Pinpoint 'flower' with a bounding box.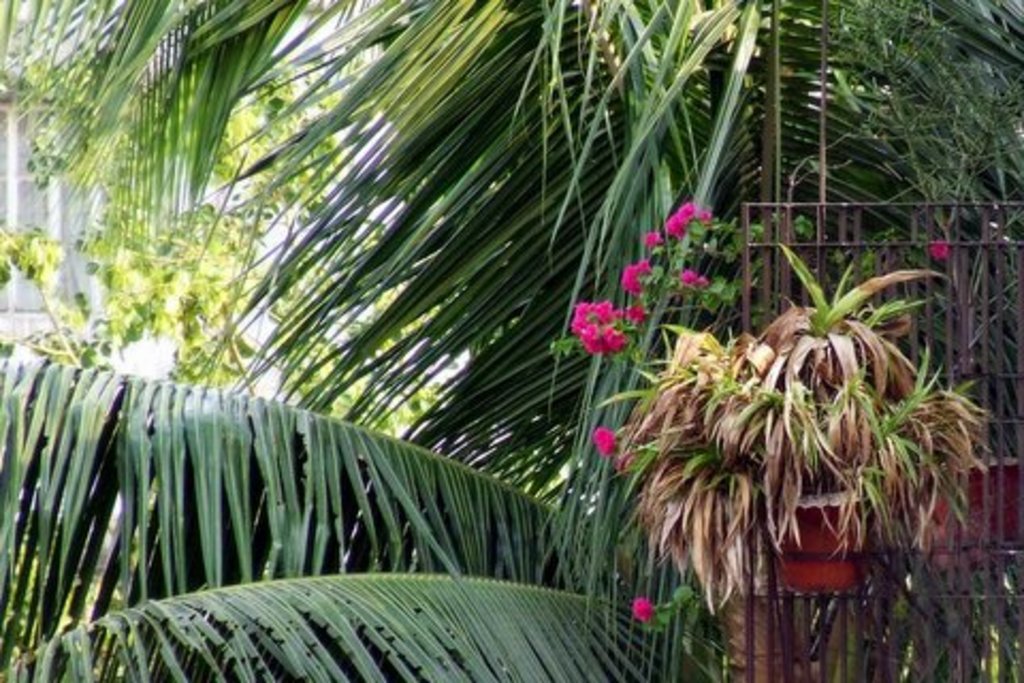
(930,241,954,254).
